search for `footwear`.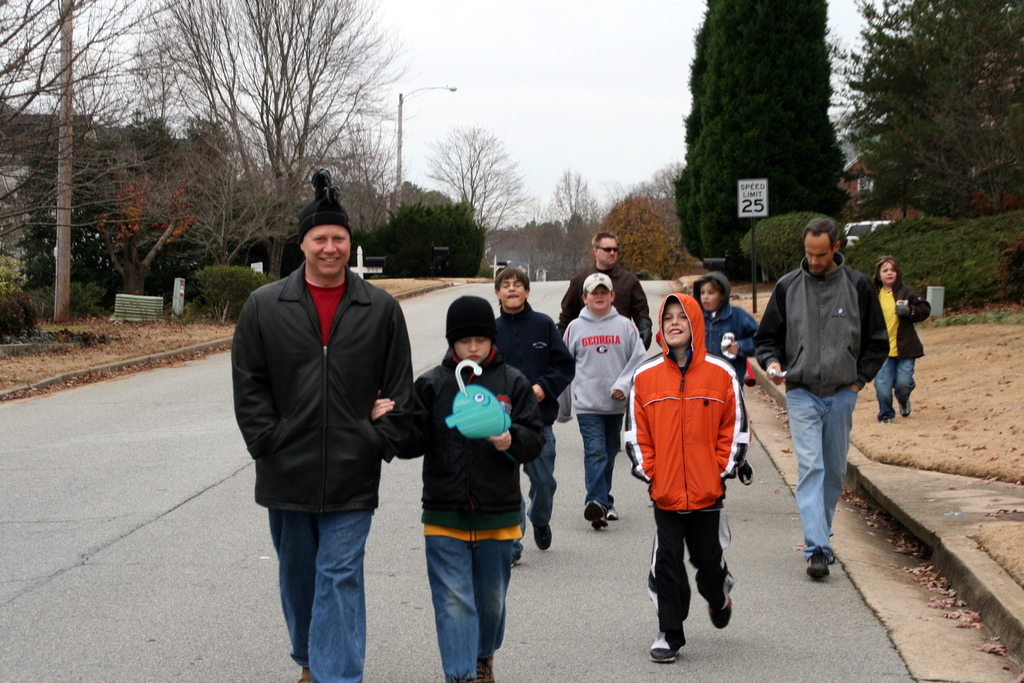
Found at <box>819,548,836,559</box>.
